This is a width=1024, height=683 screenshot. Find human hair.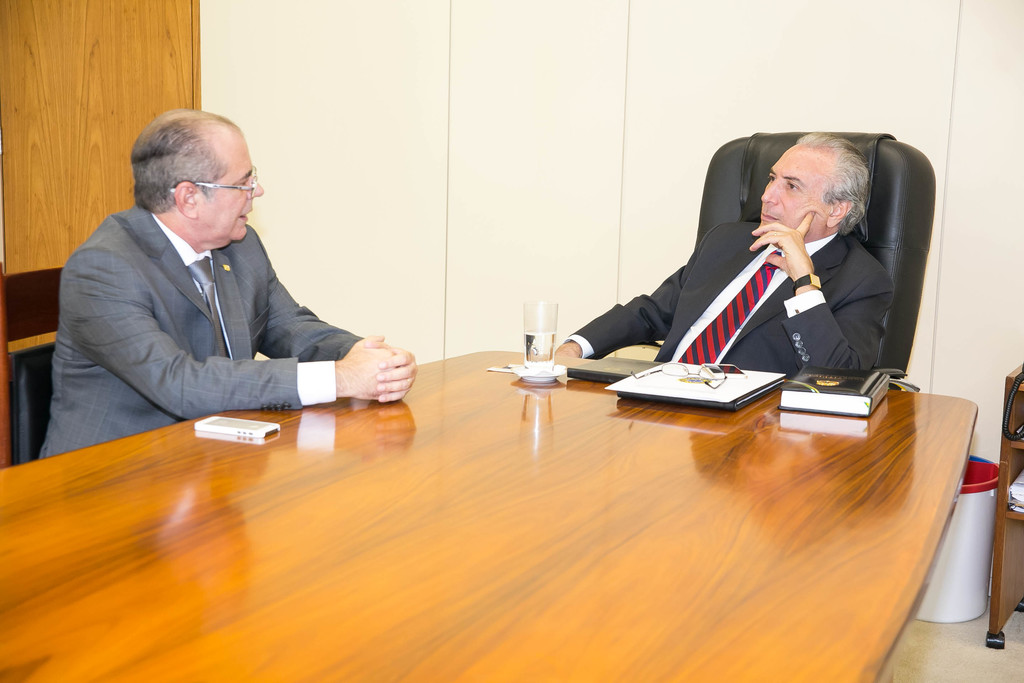
Bounding box: box(128, 110, 250, 222).
